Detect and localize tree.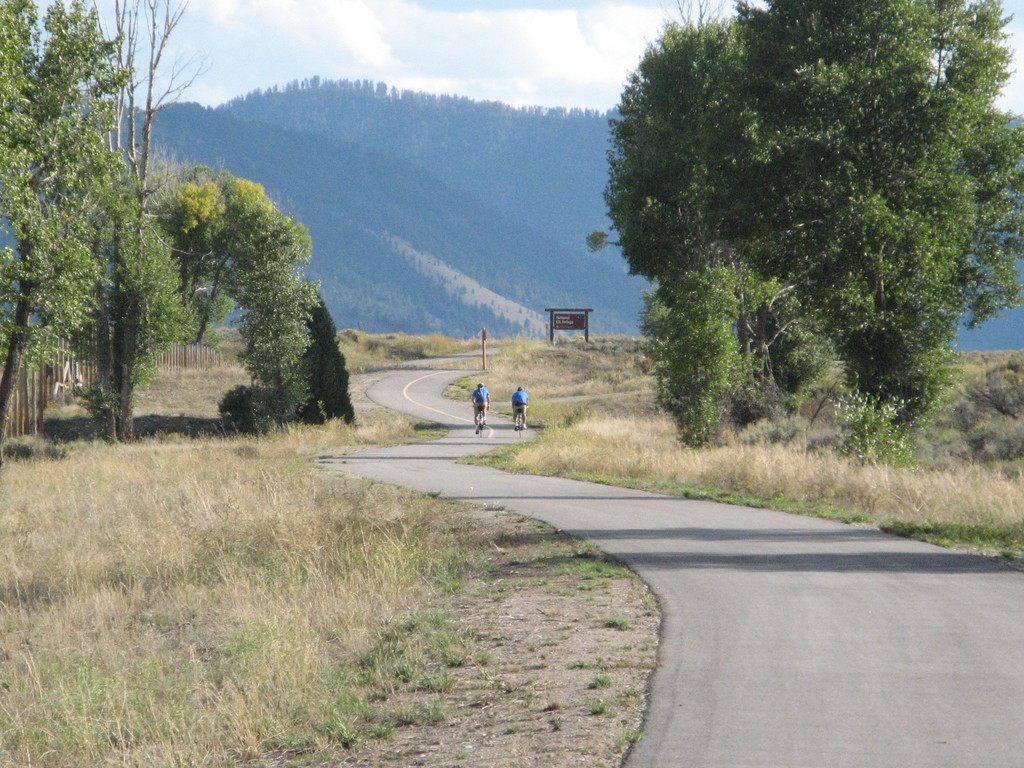
Localized at pyautogui.locateOnScreen(173, 173, 301, 337).
